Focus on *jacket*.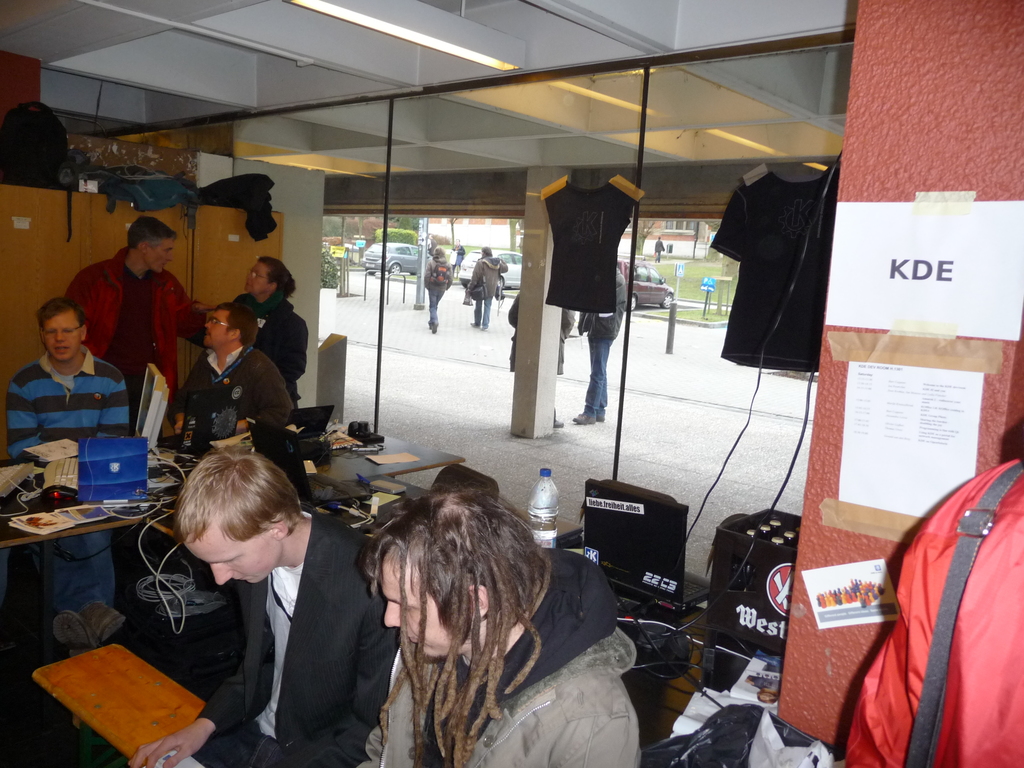
Focused at region(177, 343, 310, 469).
